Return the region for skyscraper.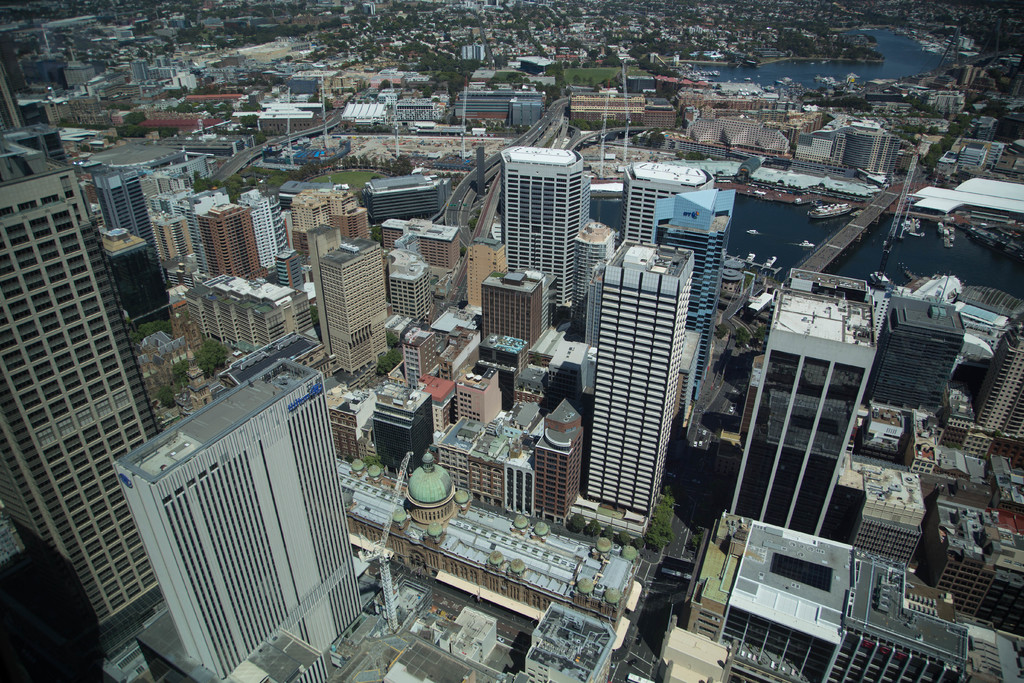
[616,166,742,402].
